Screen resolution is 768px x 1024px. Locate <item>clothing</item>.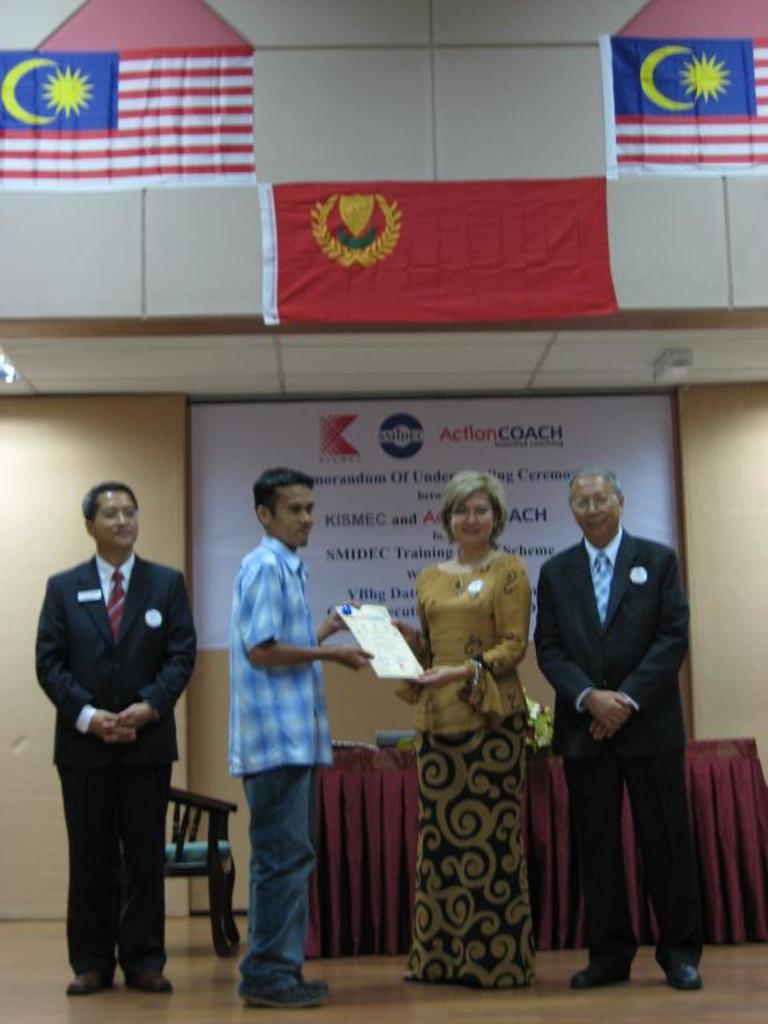
l=213, t=541, r=329, b=971.
